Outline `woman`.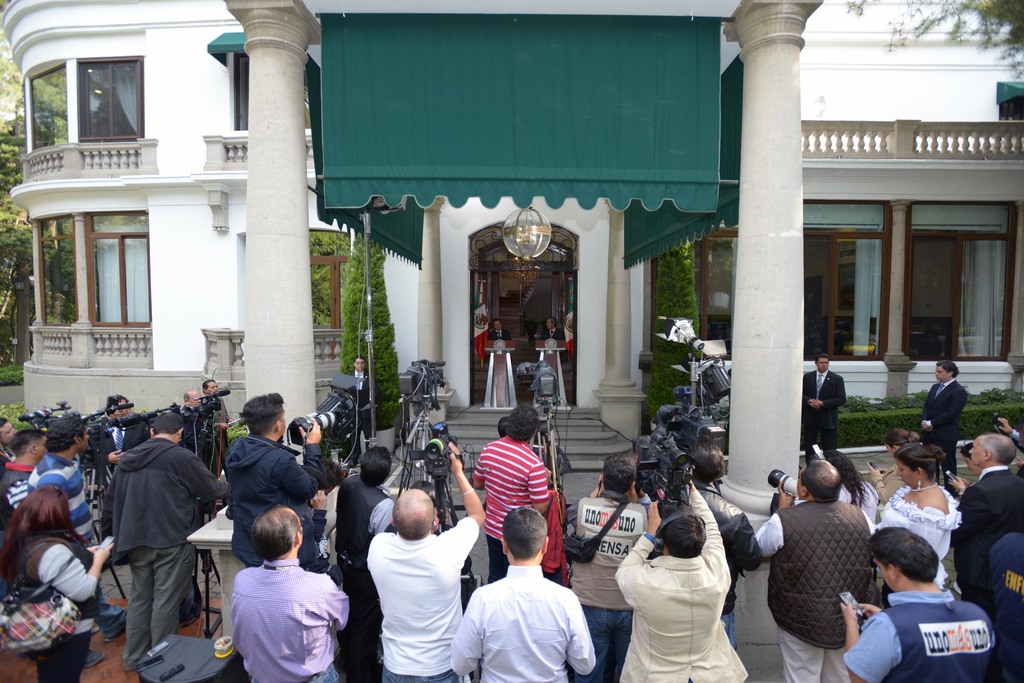
Outline: x1=811 y1=444 x2=883 y2=536.
